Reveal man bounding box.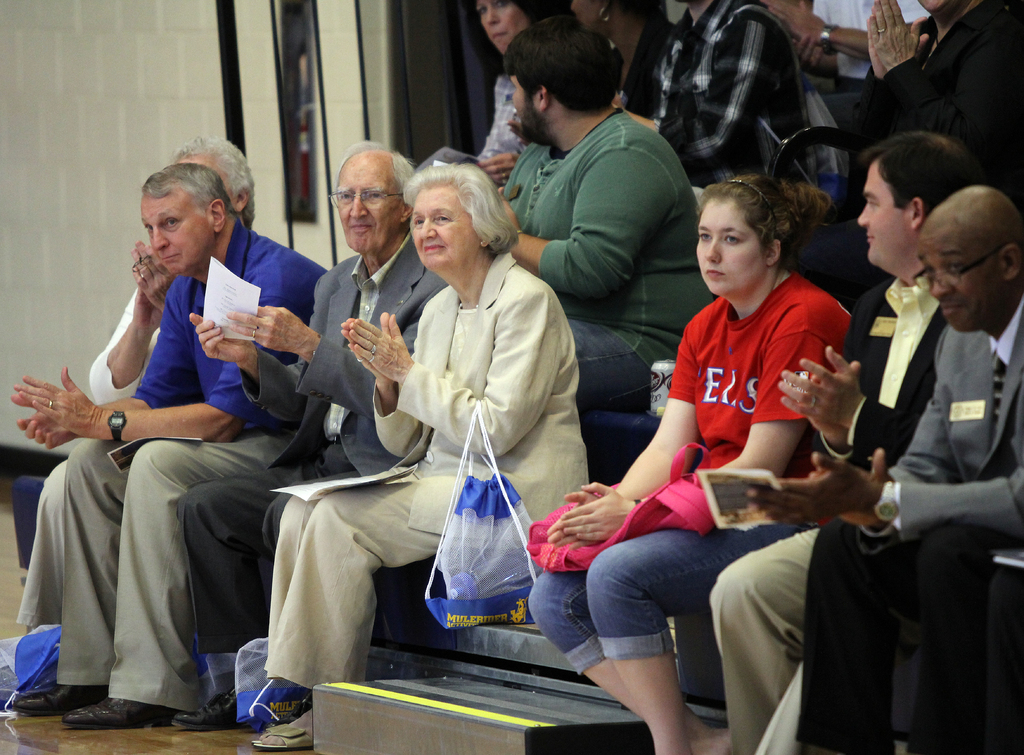
Revealed: crop(776, 0, 938, 169).
